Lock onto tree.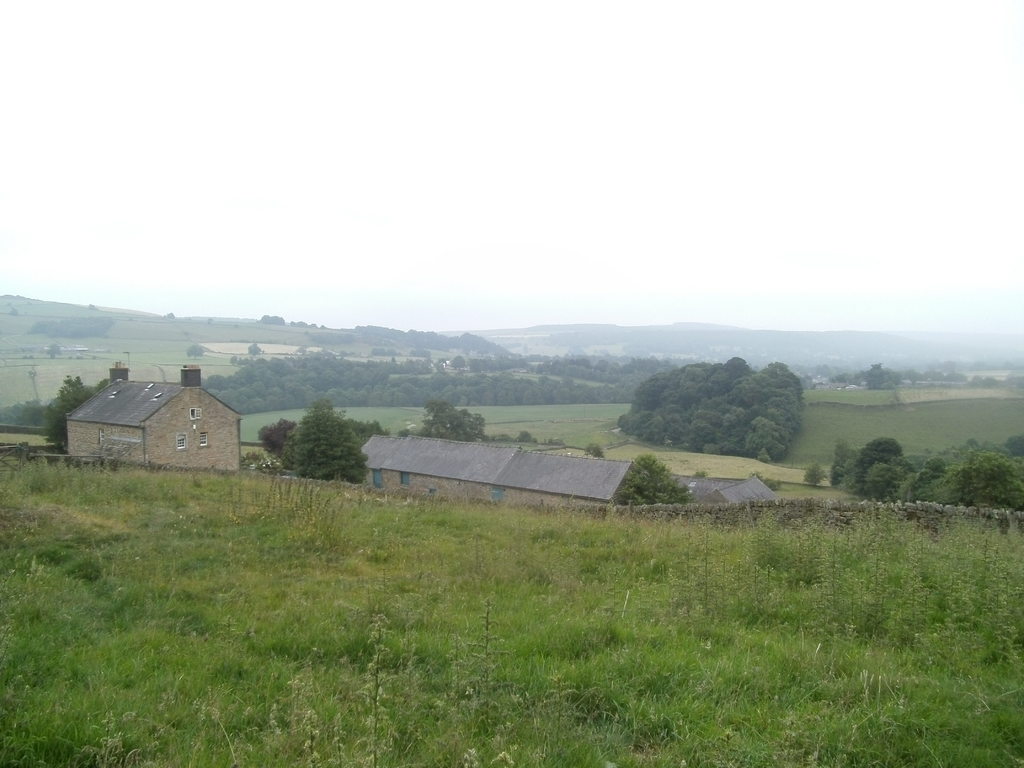
Locked: bbox=[264, 399, 356, 493].
